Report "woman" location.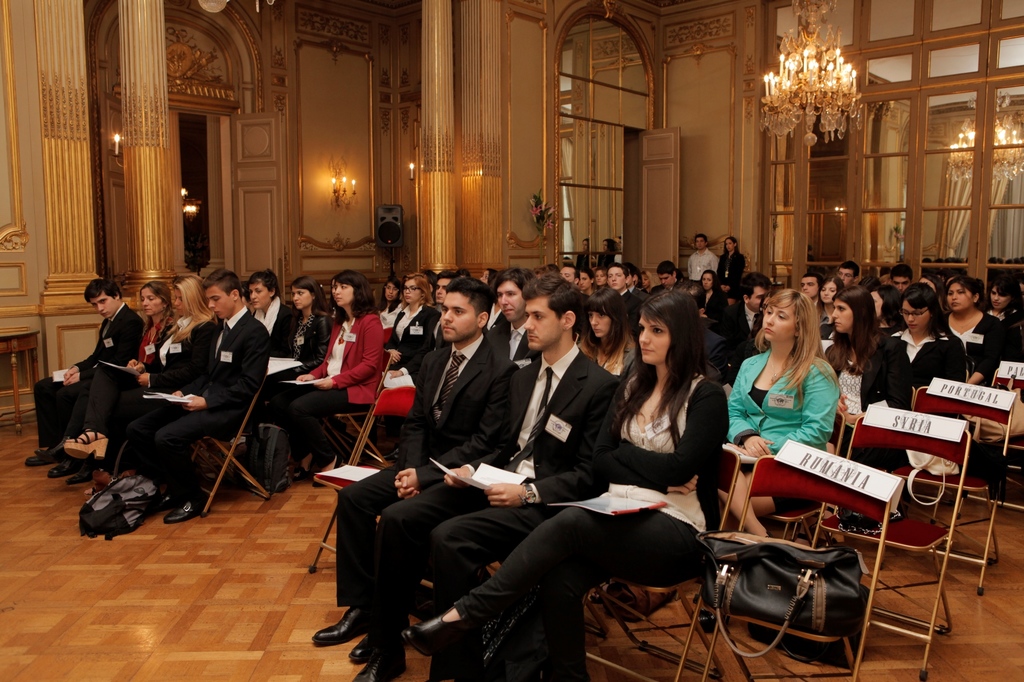
Report: Rect(578, 281, 643, 376).
